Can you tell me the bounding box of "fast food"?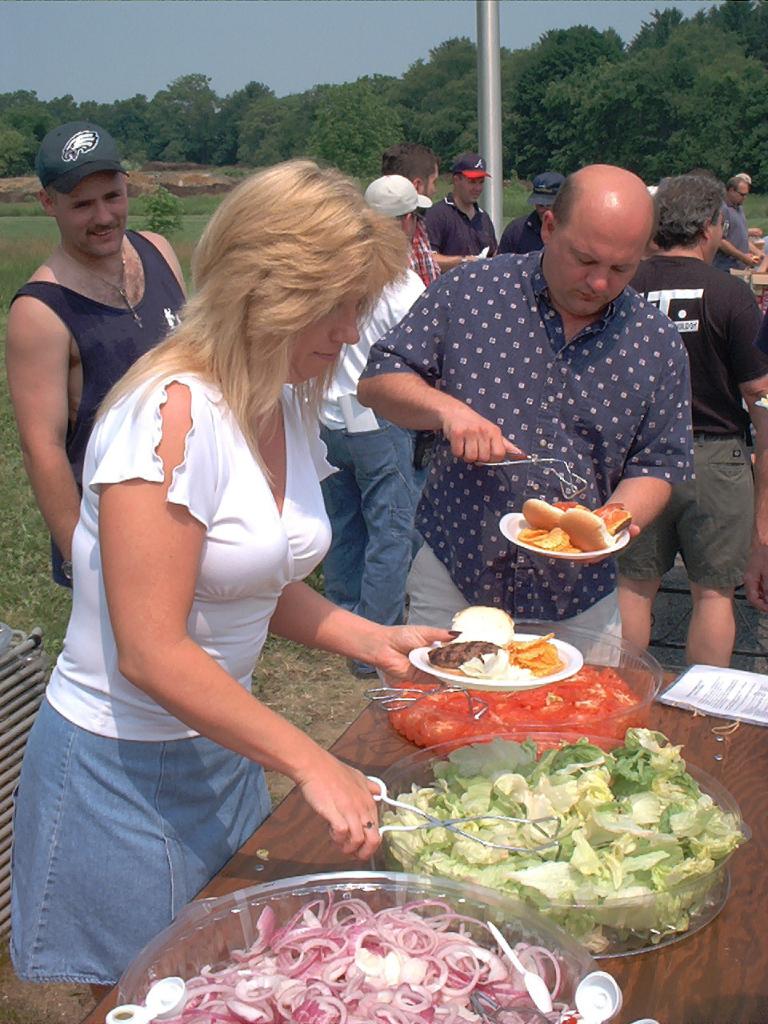
x1=418 y1=598 x2=566 y2=685.
